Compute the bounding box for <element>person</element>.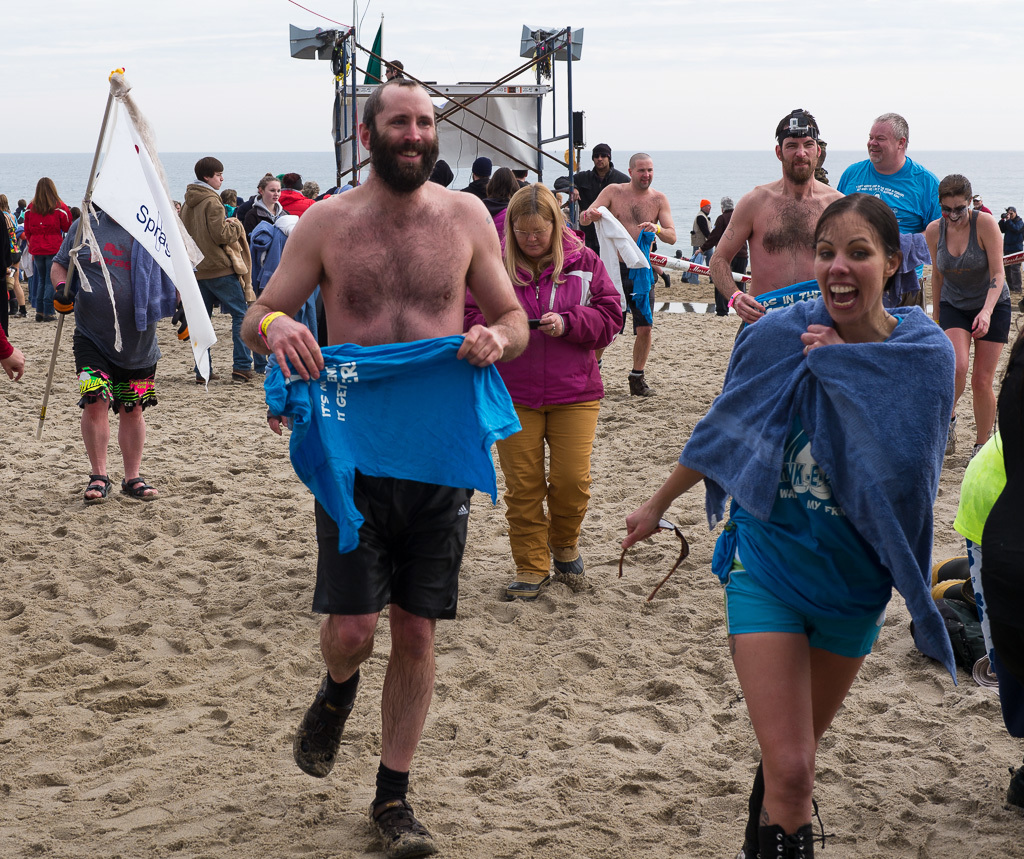
crop(620, 193, 956, 858).
